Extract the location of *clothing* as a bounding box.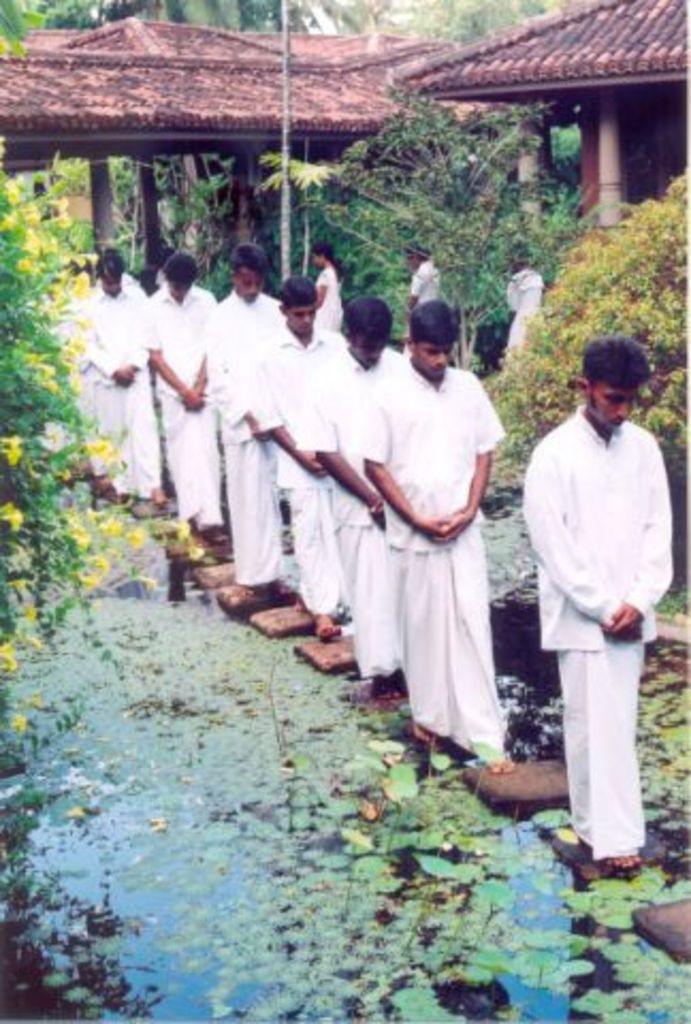
(left=254, top=324, right=343, bottom=614).
